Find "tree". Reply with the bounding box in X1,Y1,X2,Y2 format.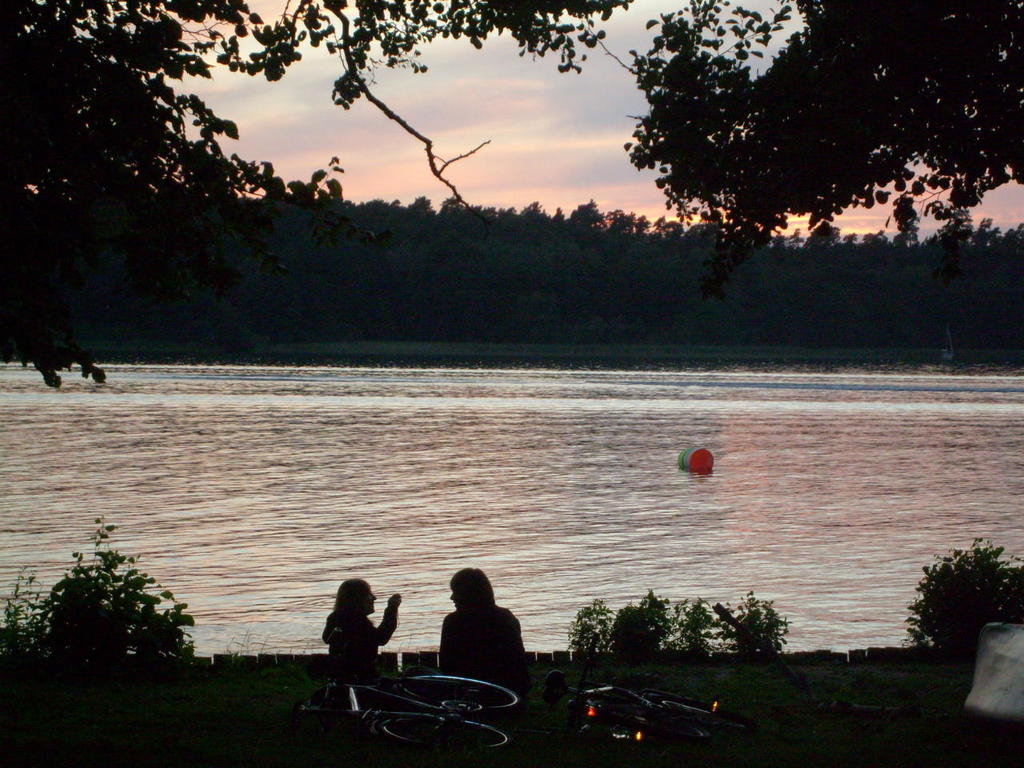
602,0,1023,260.
